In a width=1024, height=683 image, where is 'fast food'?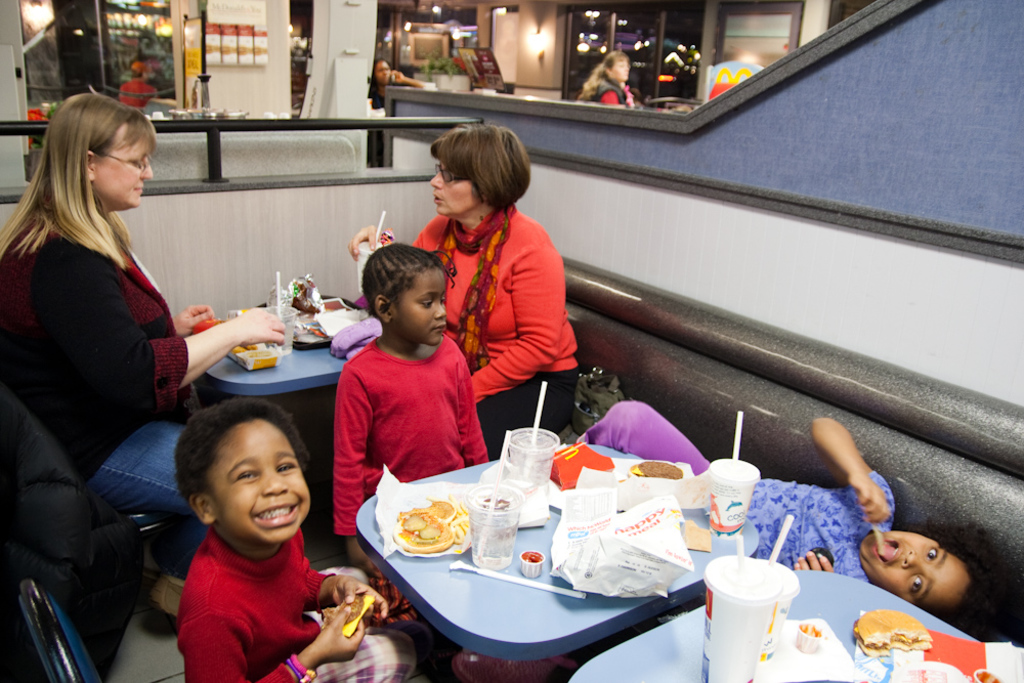
387 501 466 568.
